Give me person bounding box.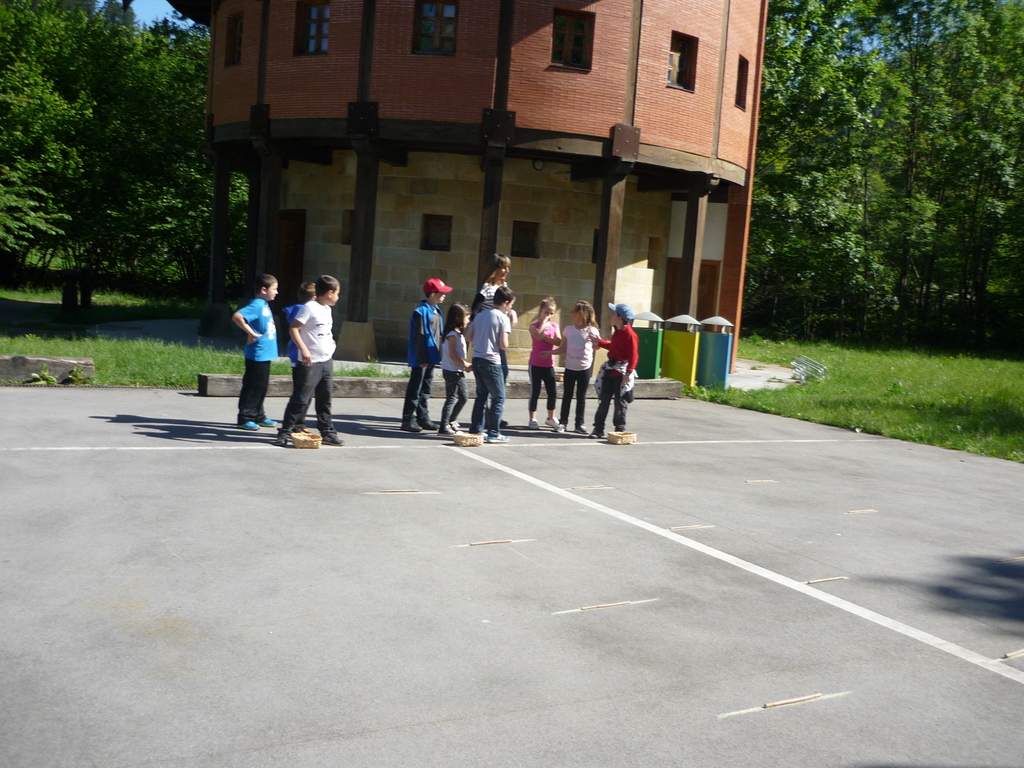
rect(405, 276, 451, 436).
